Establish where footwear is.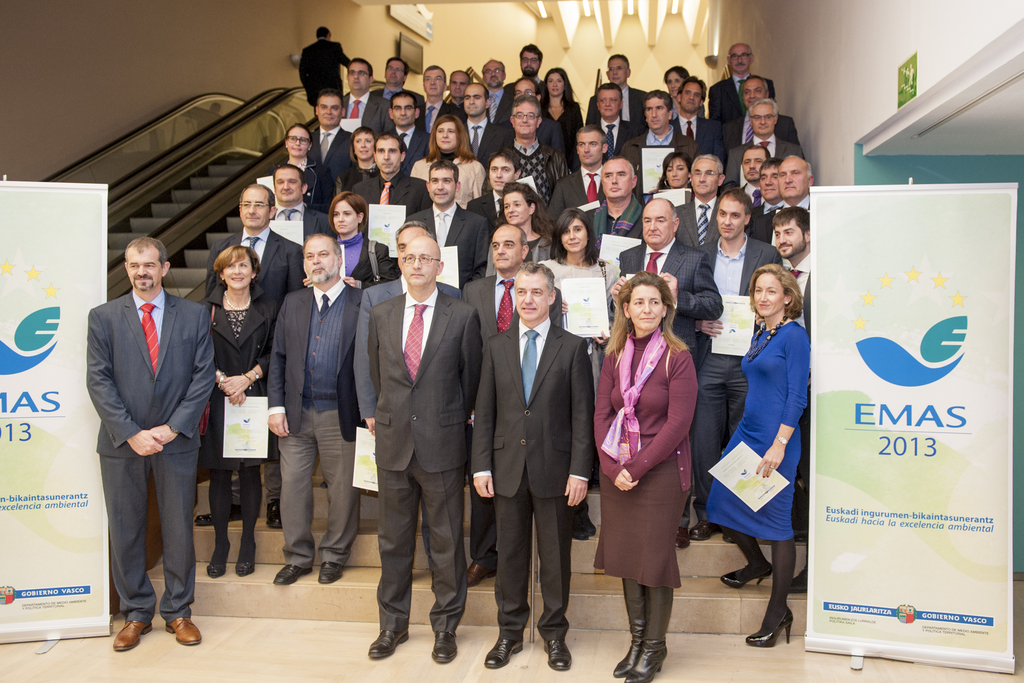
Established at [left=786, top=565, right=808, bottom=594].
